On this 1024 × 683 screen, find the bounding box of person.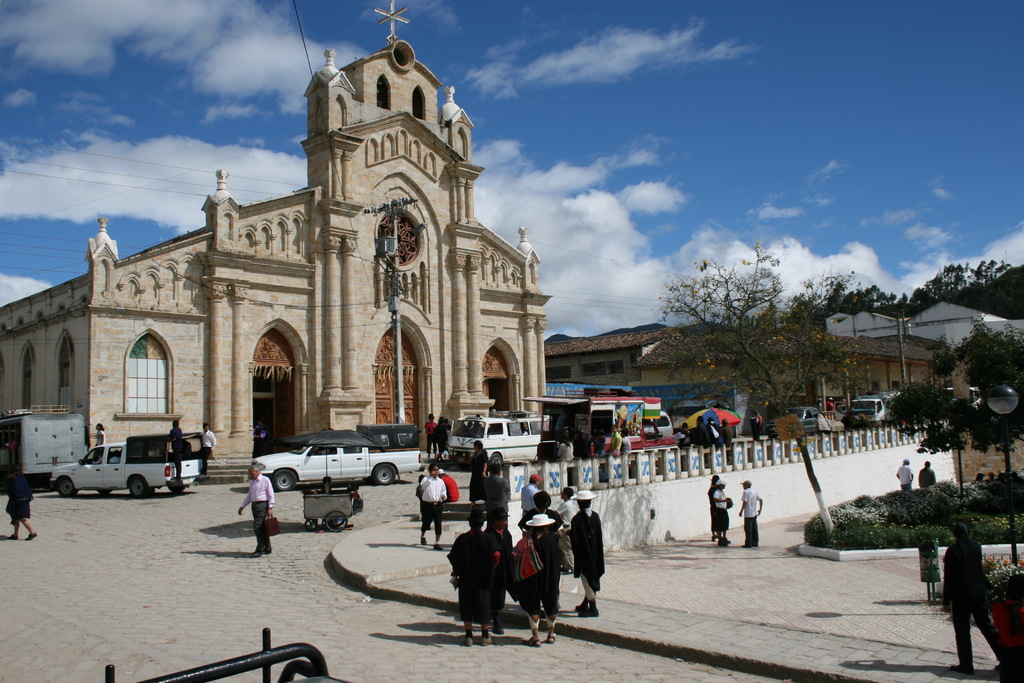
Bounding box: (left=6, top=477, right=38, bottom=541).
